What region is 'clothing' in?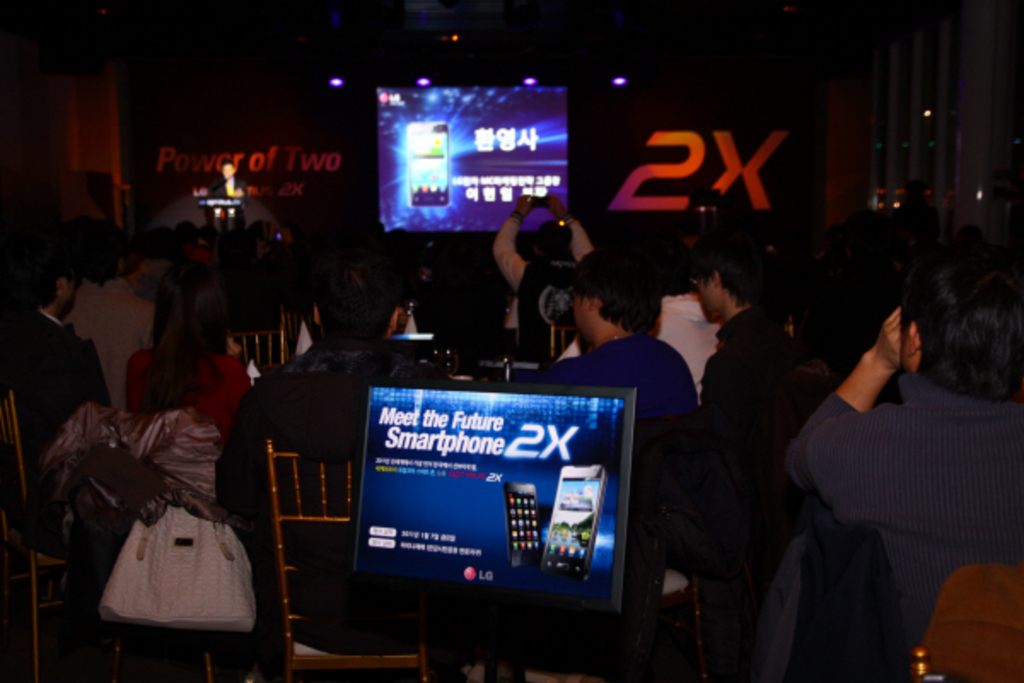
bbox=[543, 326, 695, 422].
